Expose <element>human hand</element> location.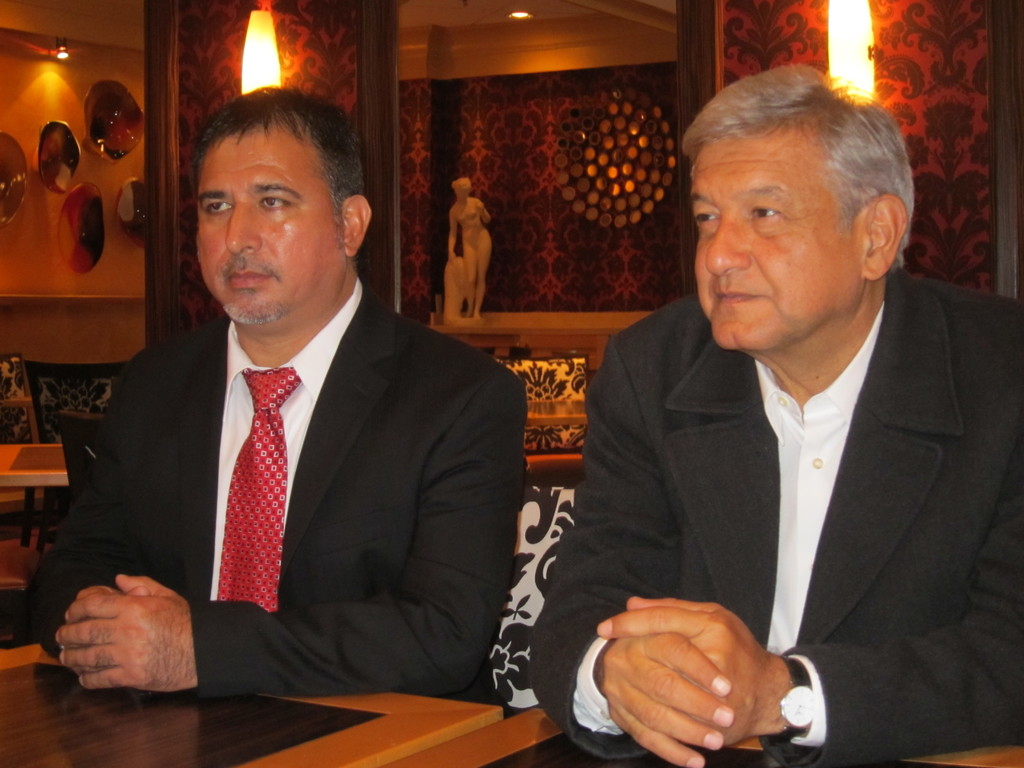
Exposed at (597,627,736,767).
